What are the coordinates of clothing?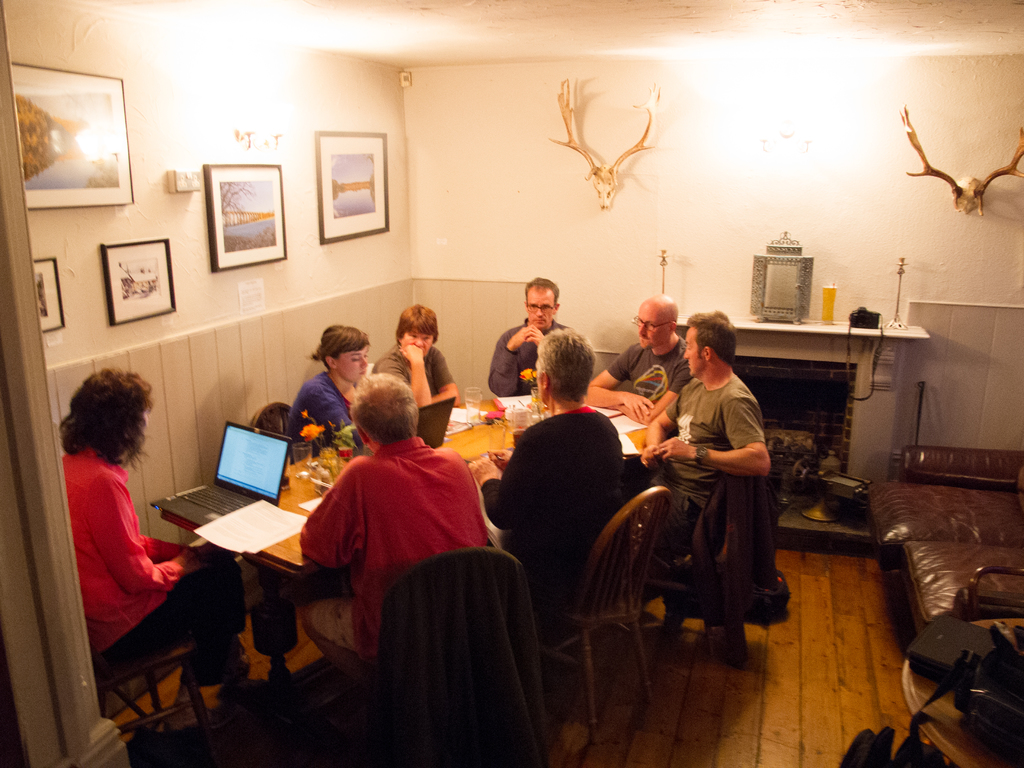
(left=375, top=342, right=456, bottom=398).
